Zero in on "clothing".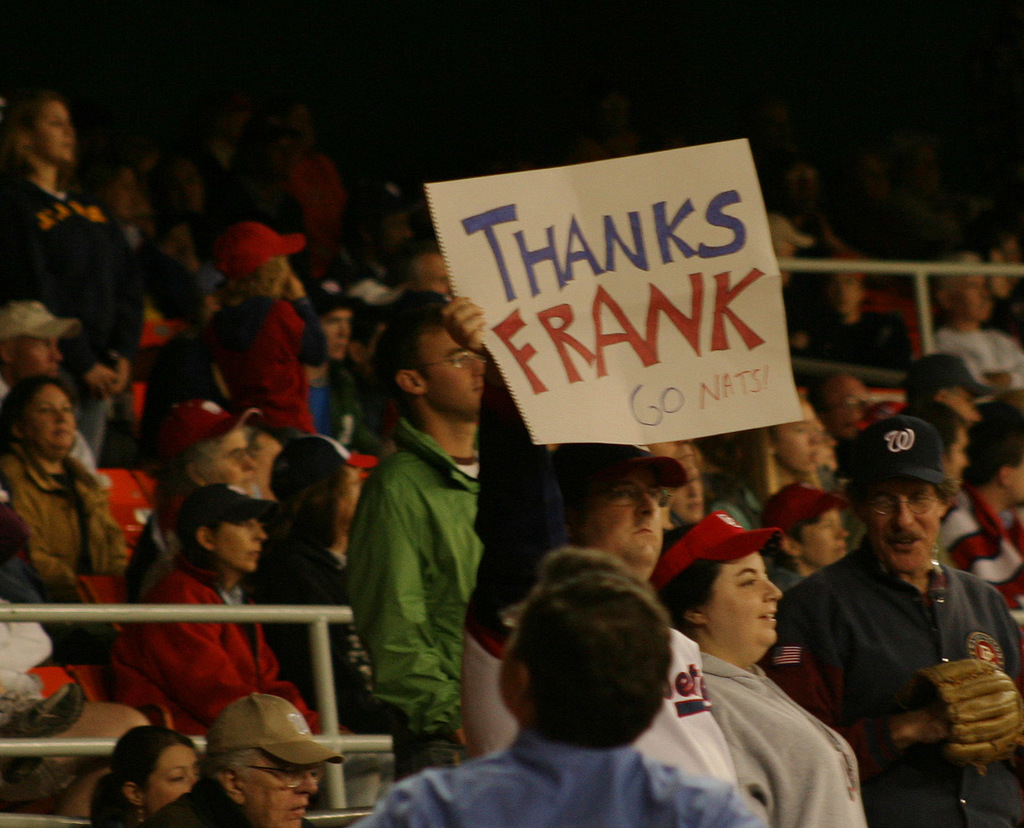
Zeroed in: pyautogui.locateOnScreen(338, 724, 782, 827).
